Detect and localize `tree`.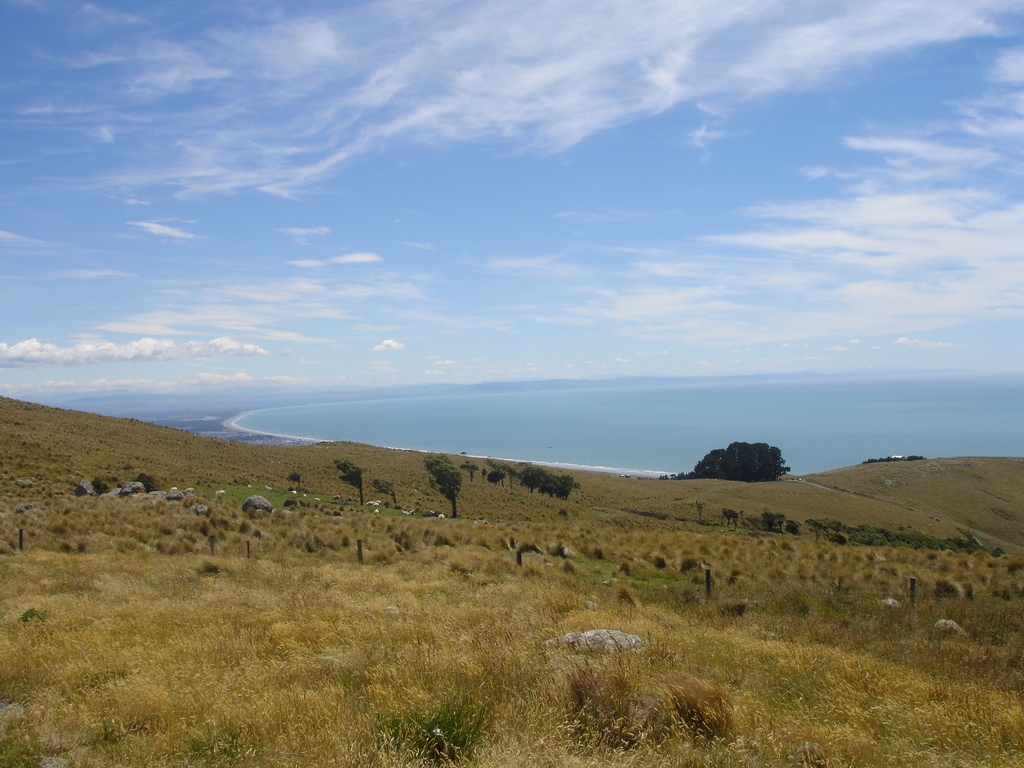
Localized at <bbox>335, 458, 367, 508</bbox>.
